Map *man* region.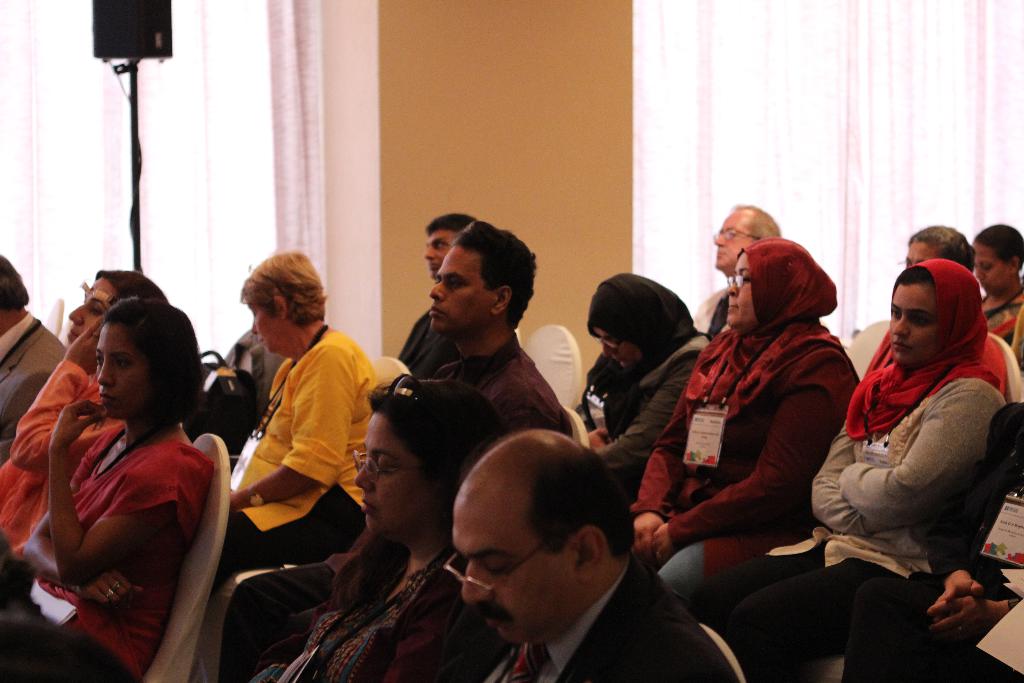
Mapped to 396,214,466,381.
